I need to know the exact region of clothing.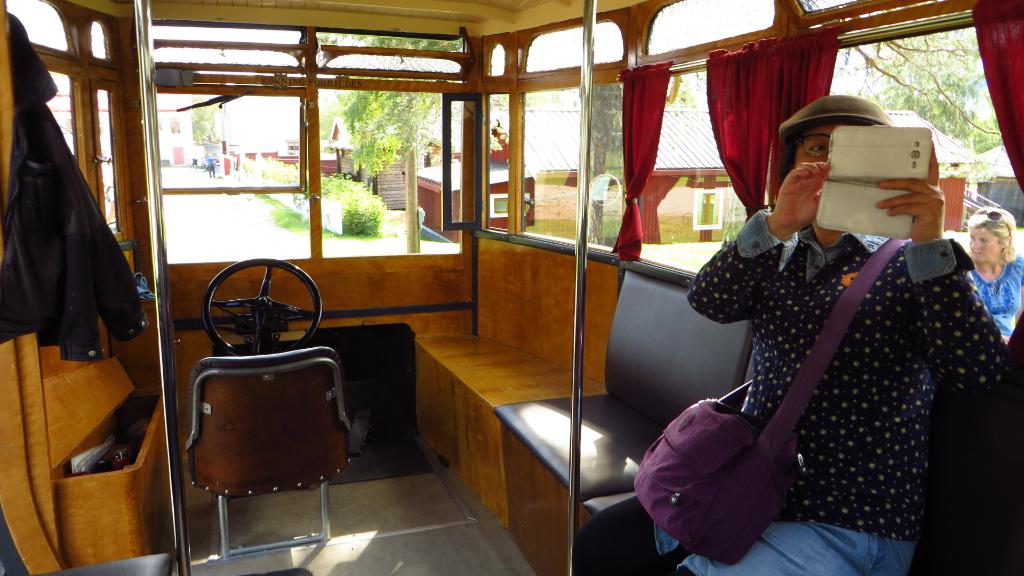
Region: locate(968, 252, 1023, 335).
